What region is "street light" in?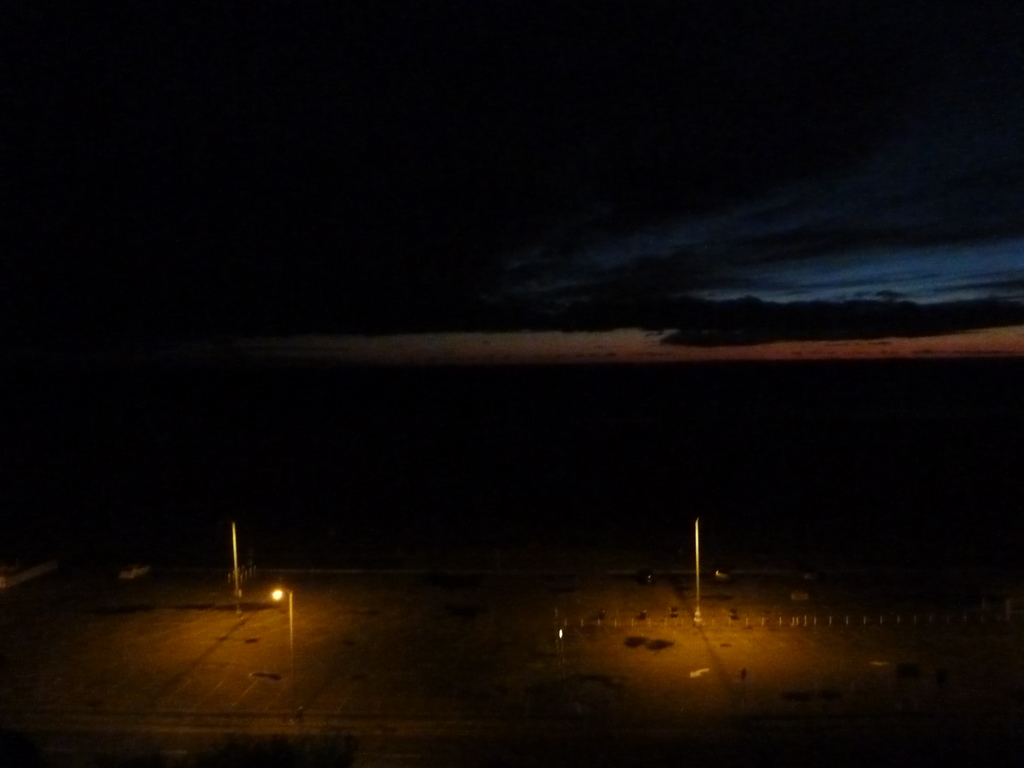
{"x1": 266, "y1": 589, "x2": 297, "y2": 684}.
